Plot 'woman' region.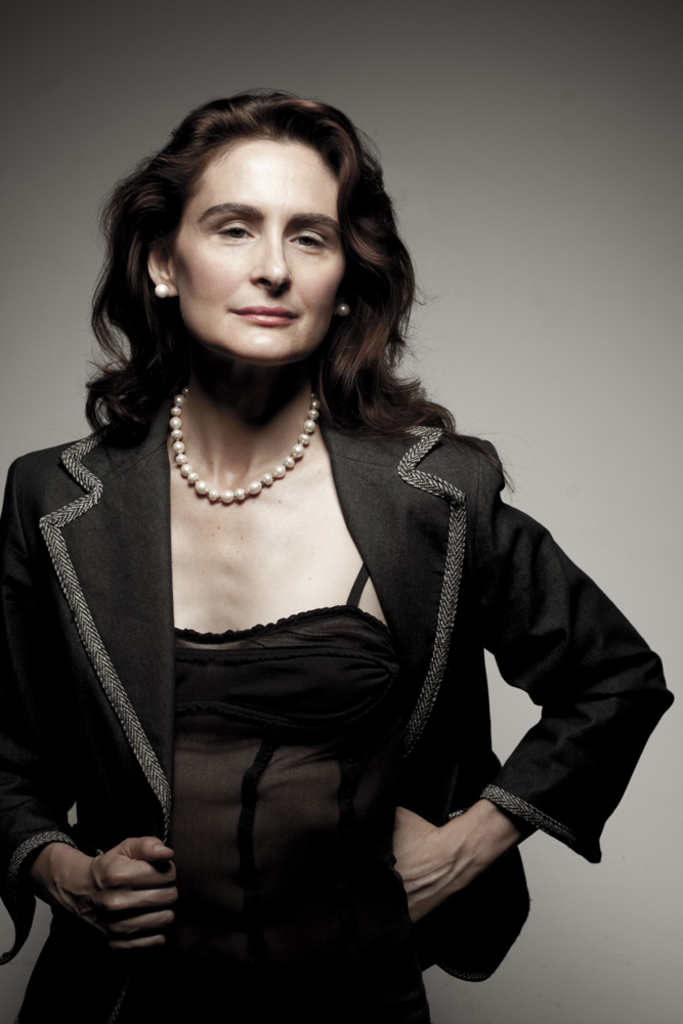
Plotted at region(0, 110, 591, 970).
